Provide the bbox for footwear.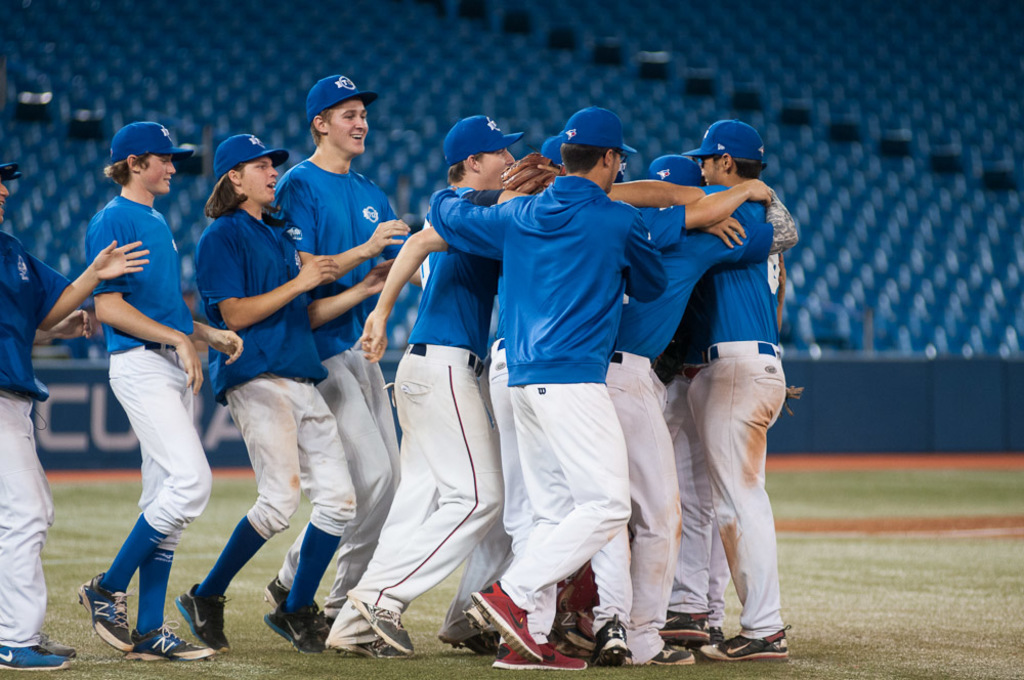
box=[264, 573, 333, 637].
